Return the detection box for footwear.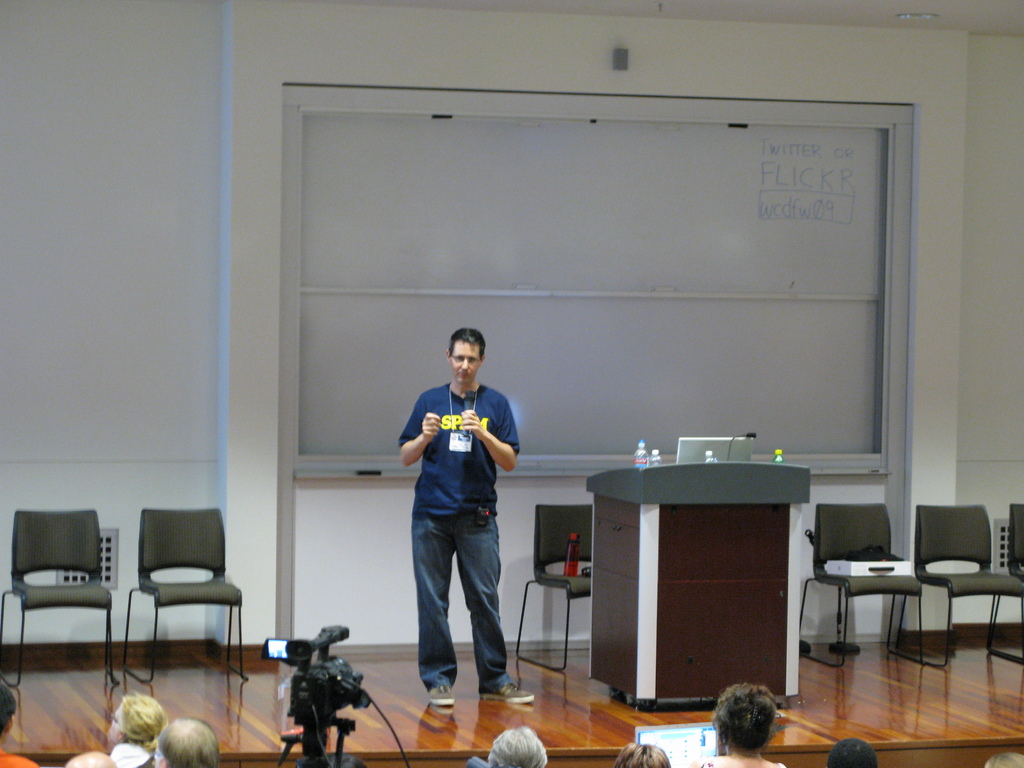
[left=481, top=685, right=534, bottom=705].
